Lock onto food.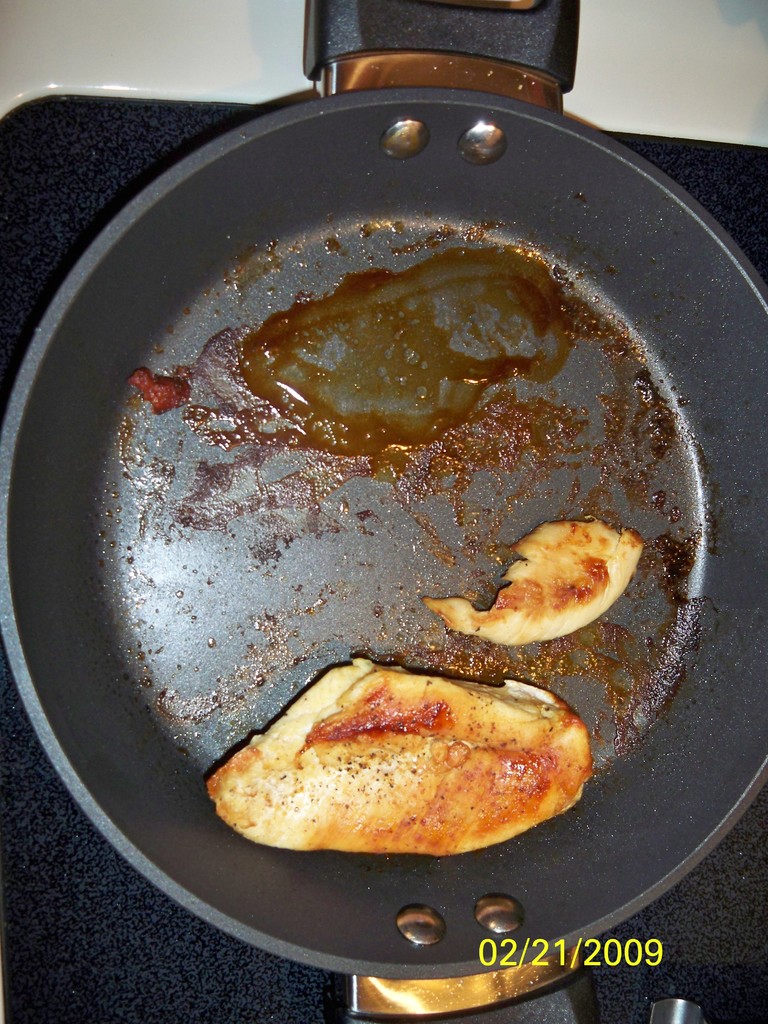
Locked: box=[422, 519, 643, 643].
